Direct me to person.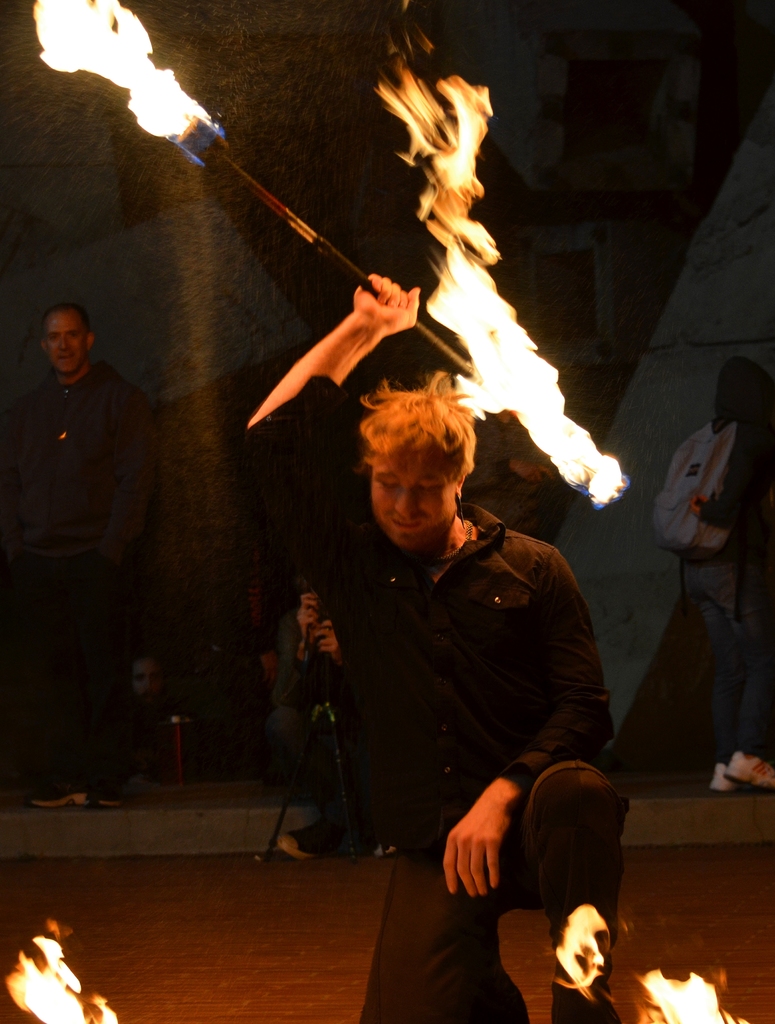
Direction: box=[0, 302, 159, 810].
